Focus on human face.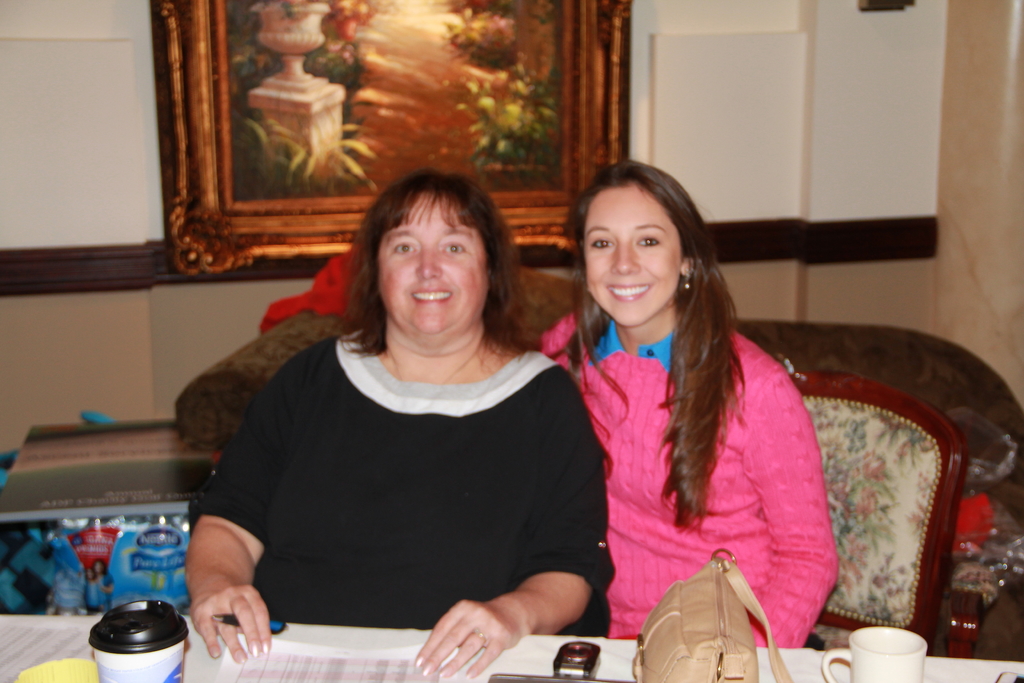
Focused at (375,198,486,336).
